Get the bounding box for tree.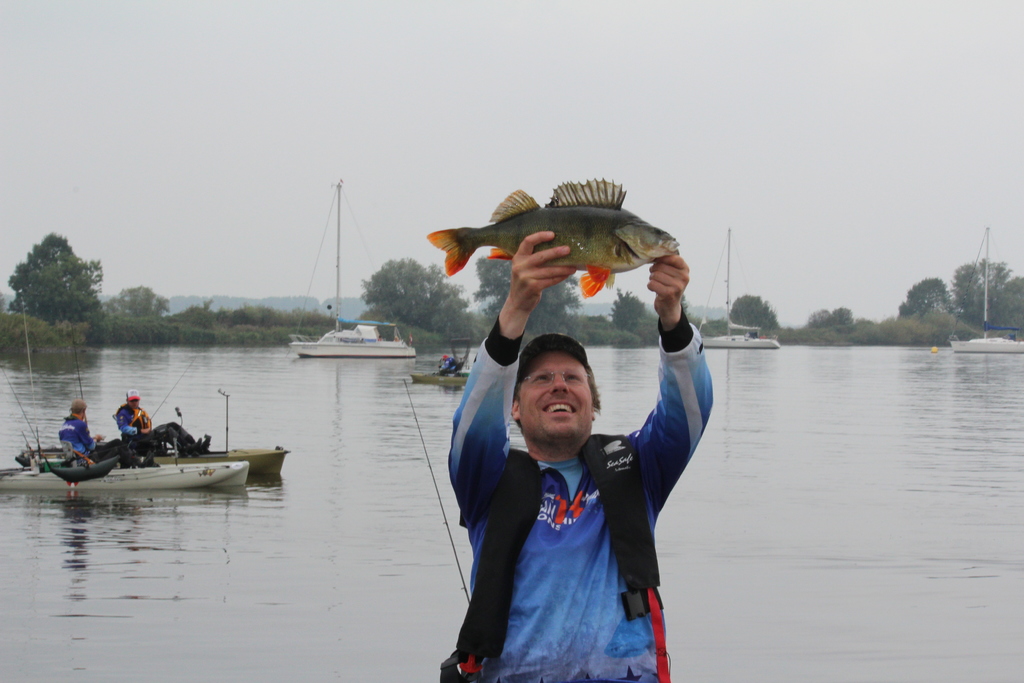
{"x1": 997, "y1": 277, "x2": 1023, "y2": 324}.
